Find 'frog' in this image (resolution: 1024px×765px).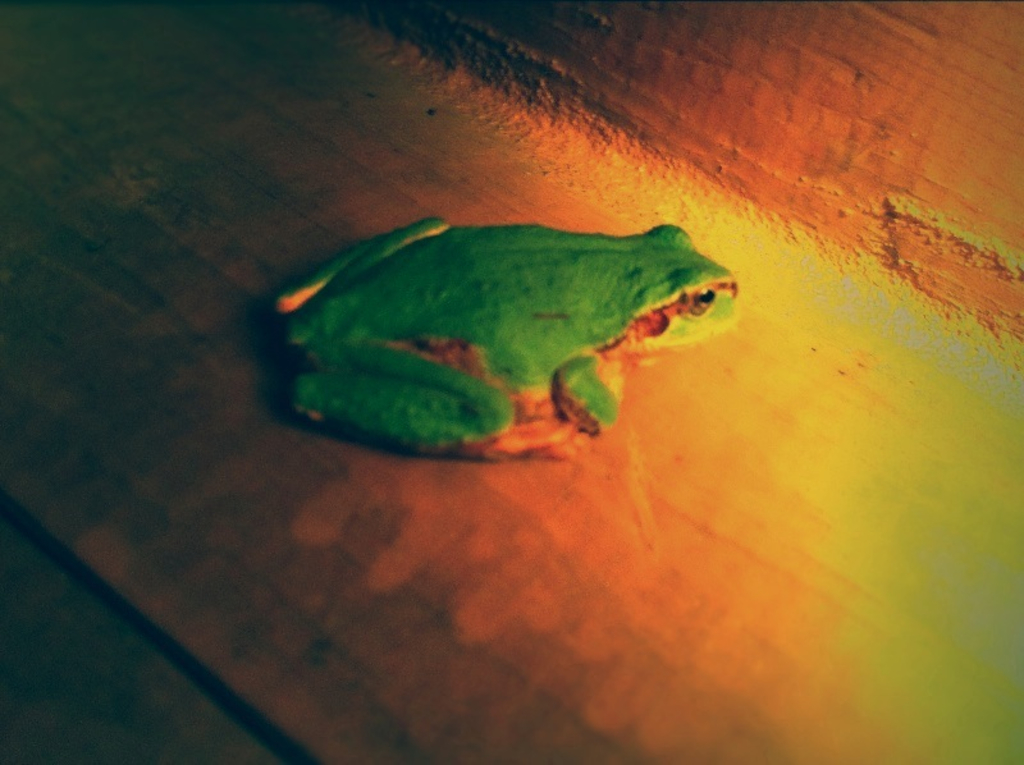
{"left": 271, "top": 214, "right": 744, "bottom": 463}.
